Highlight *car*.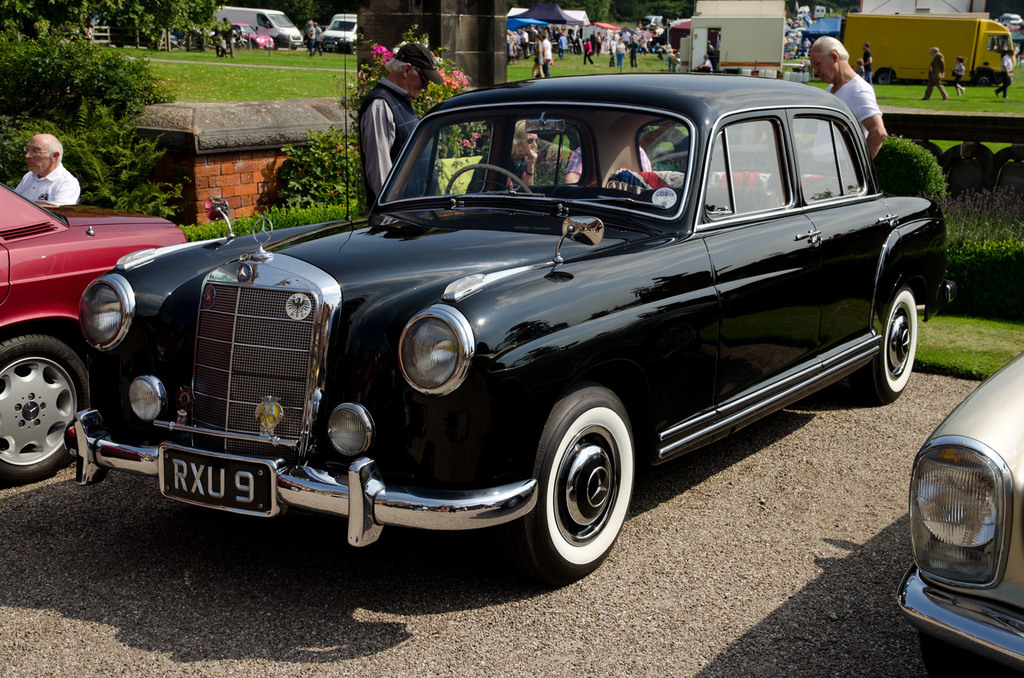
Highlighted region: left=0, top=177, right=182, bottom=470.
